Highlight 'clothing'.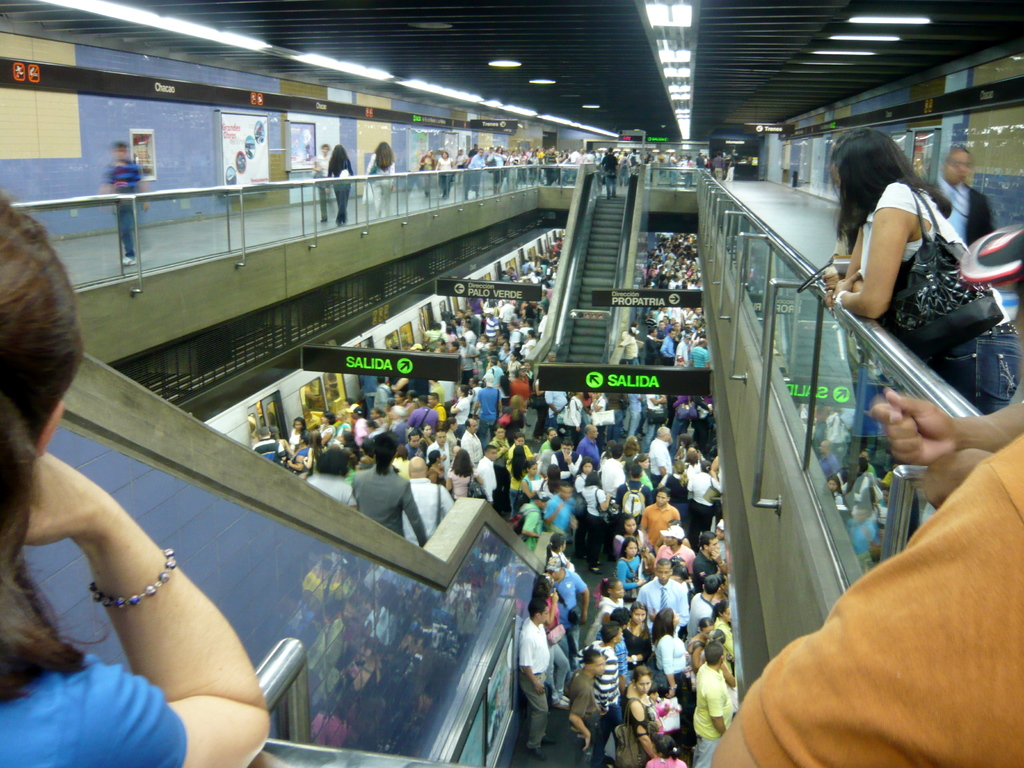
Highlighted region: 690, 663, 733, 767.
